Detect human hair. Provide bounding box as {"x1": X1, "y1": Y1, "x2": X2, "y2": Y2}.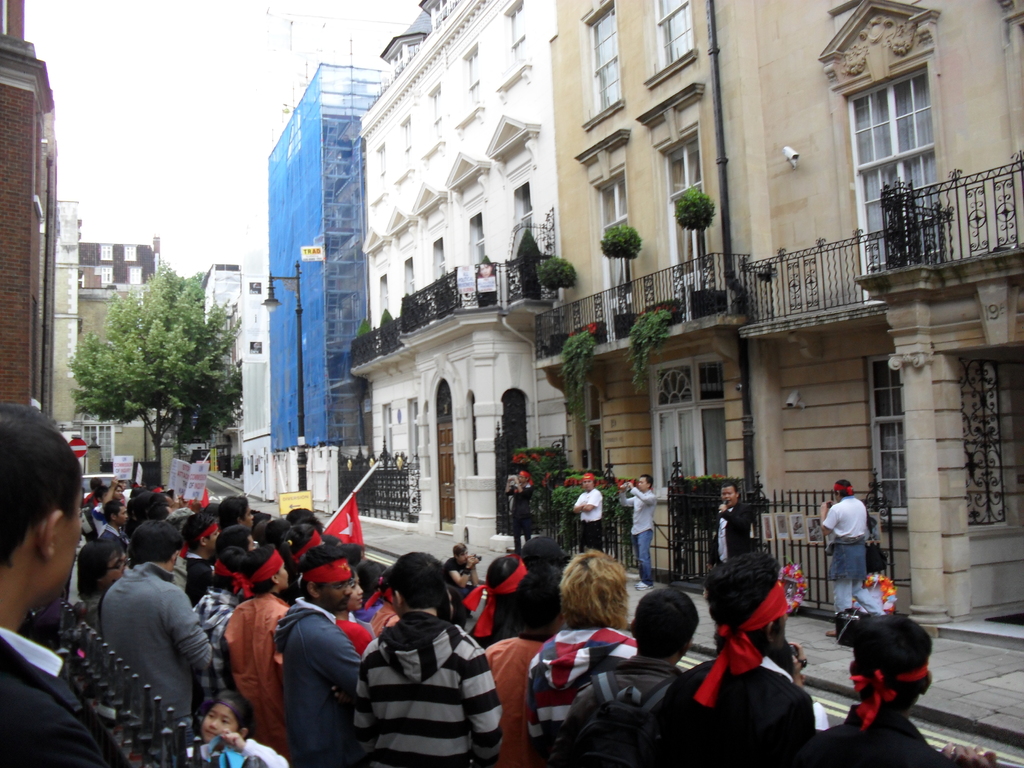
{"x1": 851, "y1": 611, "x2": 932, "y2": 713}.
